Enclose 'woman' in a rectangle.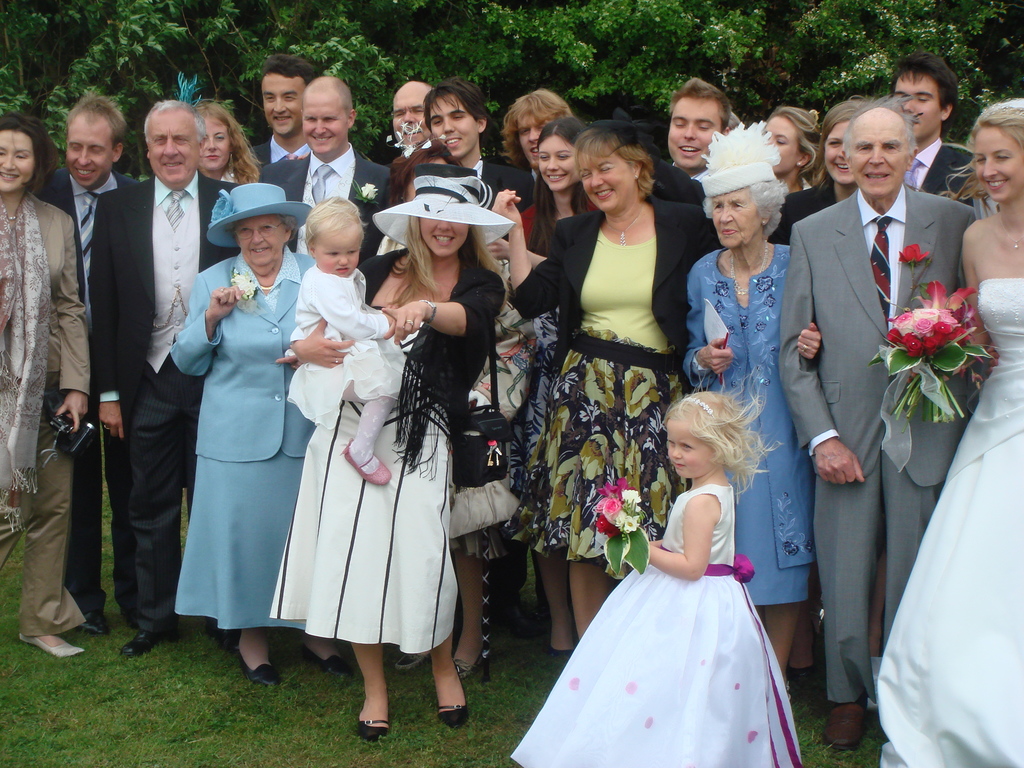
[left=520, top=115, right=592, bottom=663].
